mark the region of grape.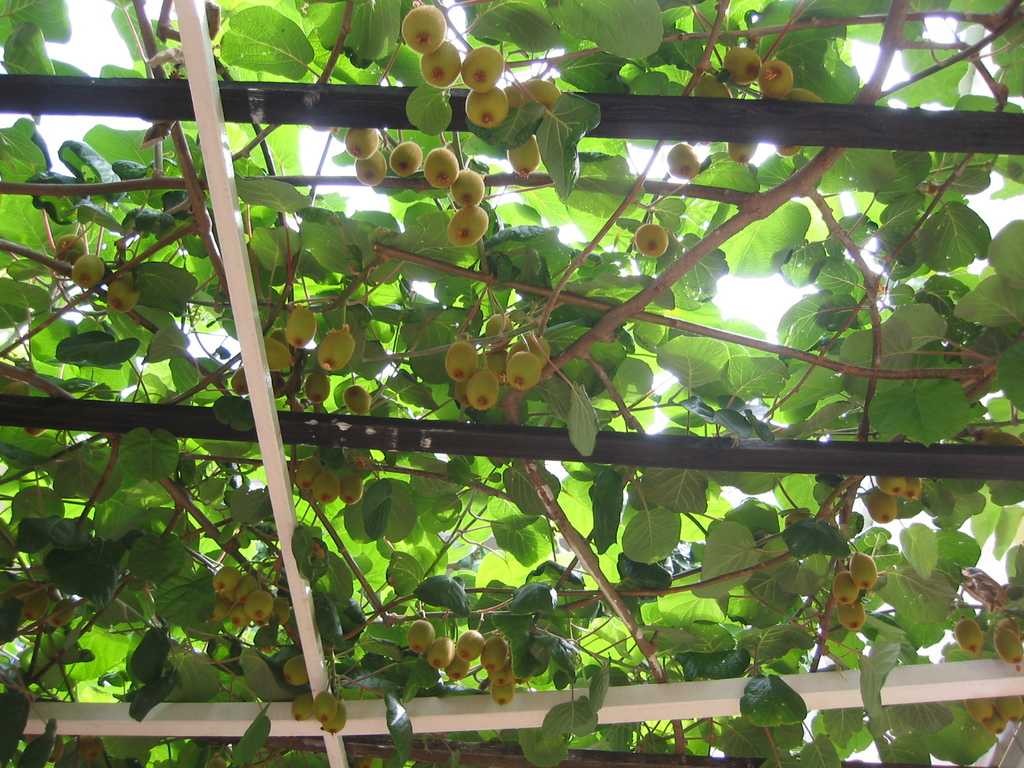
Region: [x1=341, y1=474, x2=362, y2=502].
